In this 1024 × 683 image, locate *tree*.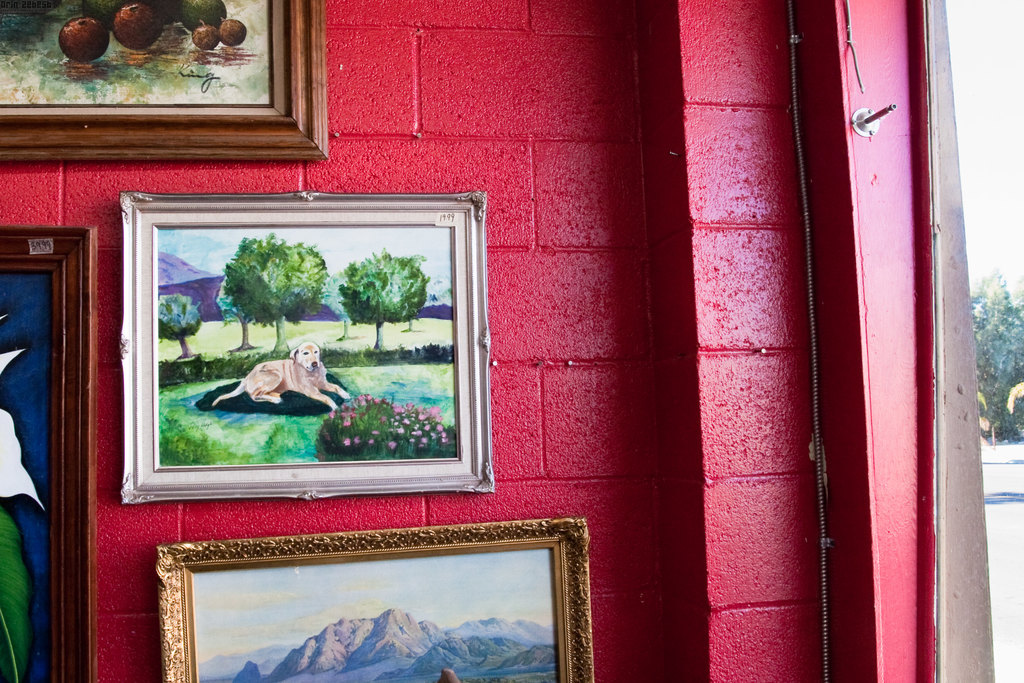
Bounding box: select_region(221, 235, 323, 349).
